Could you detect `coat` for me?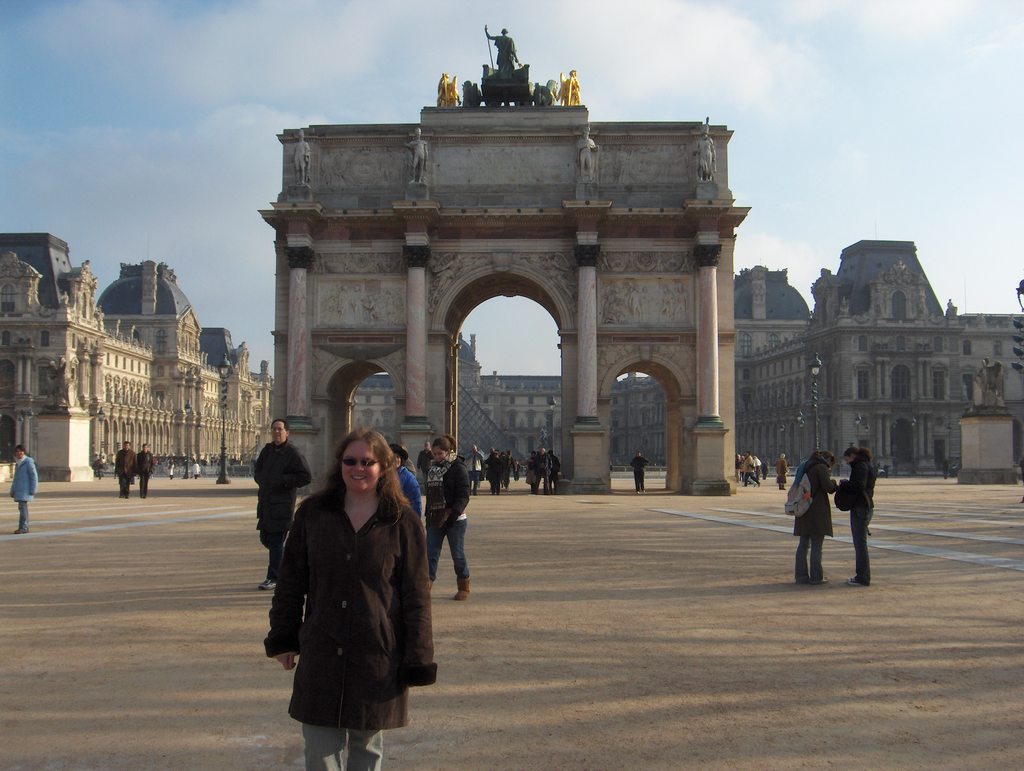
Detection result: l=435, t=461, r=477, b=525.
